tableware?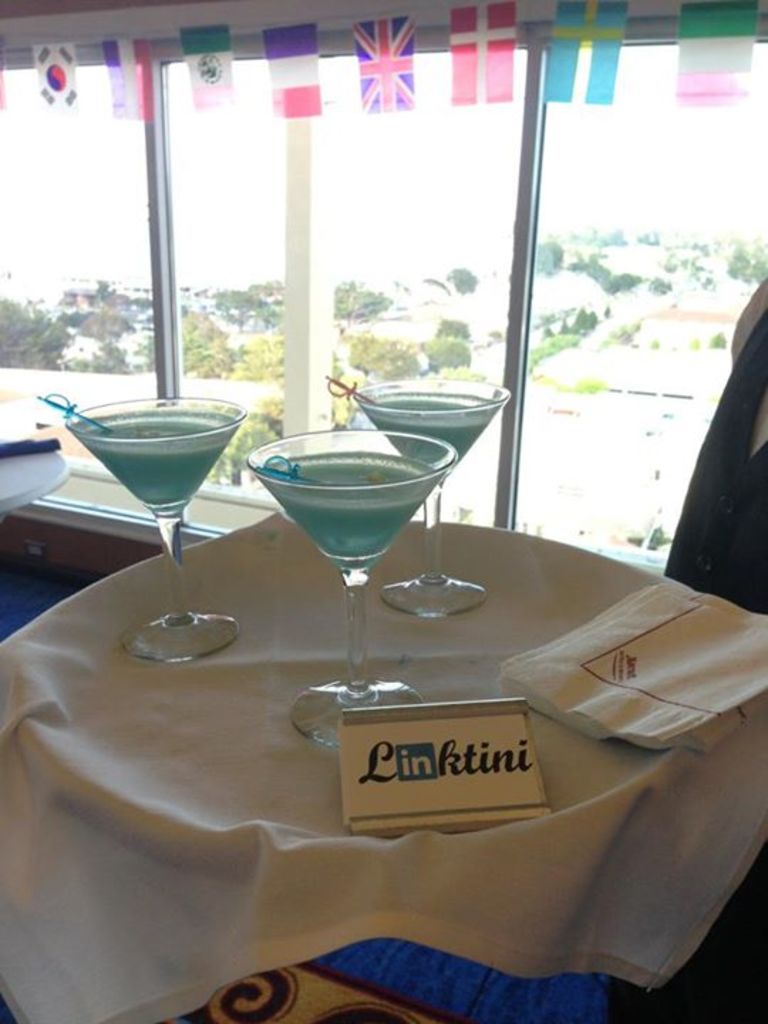
bbox=[353, 373, 515, 623]
